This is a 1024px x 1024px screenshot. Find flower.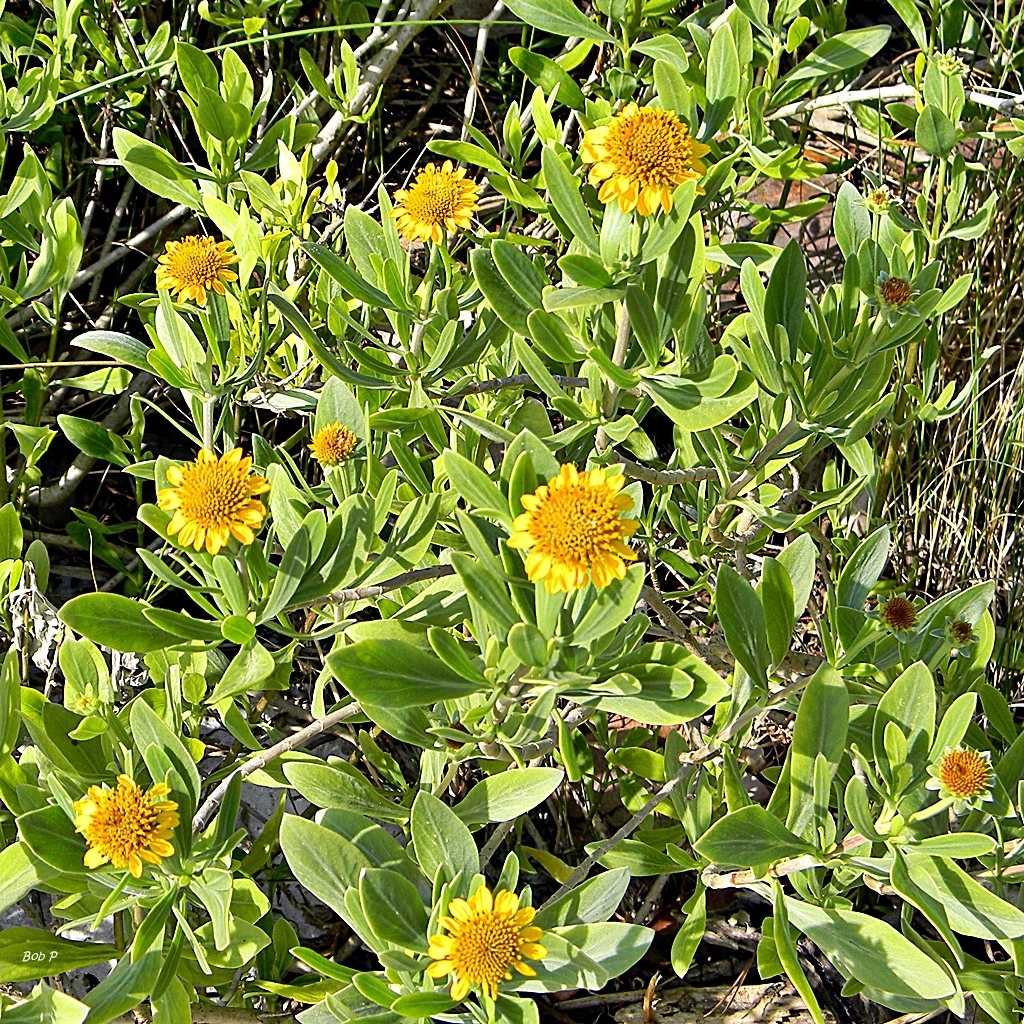
Bounding box: (x1=153, y1=232, x2=241, y2=311).
